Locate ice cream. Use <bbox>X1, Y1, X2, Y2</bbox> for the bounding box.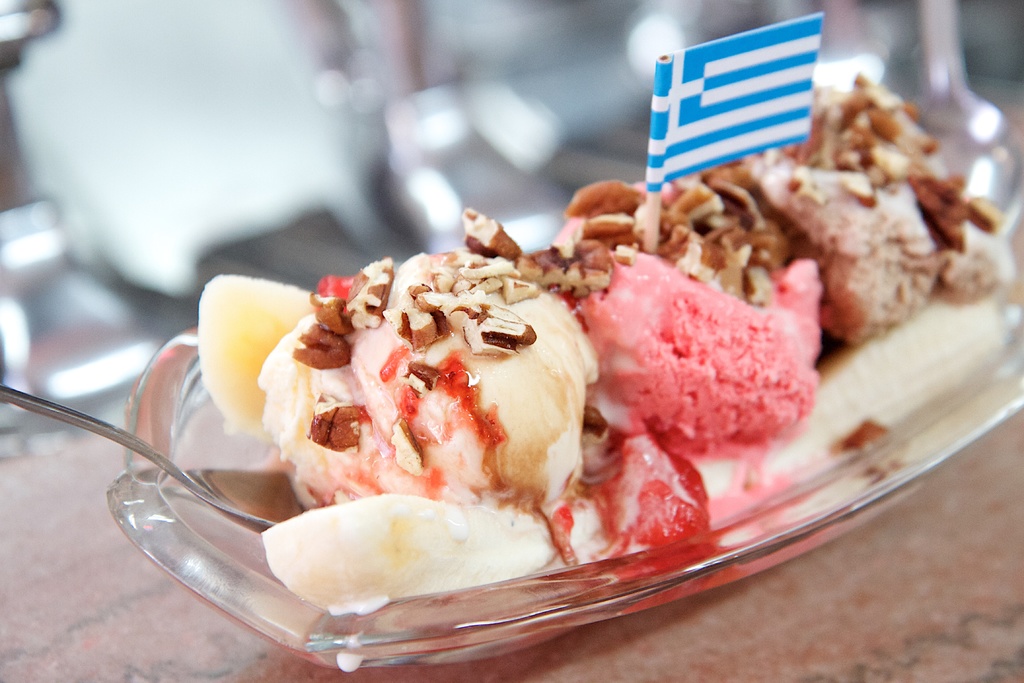
<bbox>197, 76, 1023, 616</bbox>.
